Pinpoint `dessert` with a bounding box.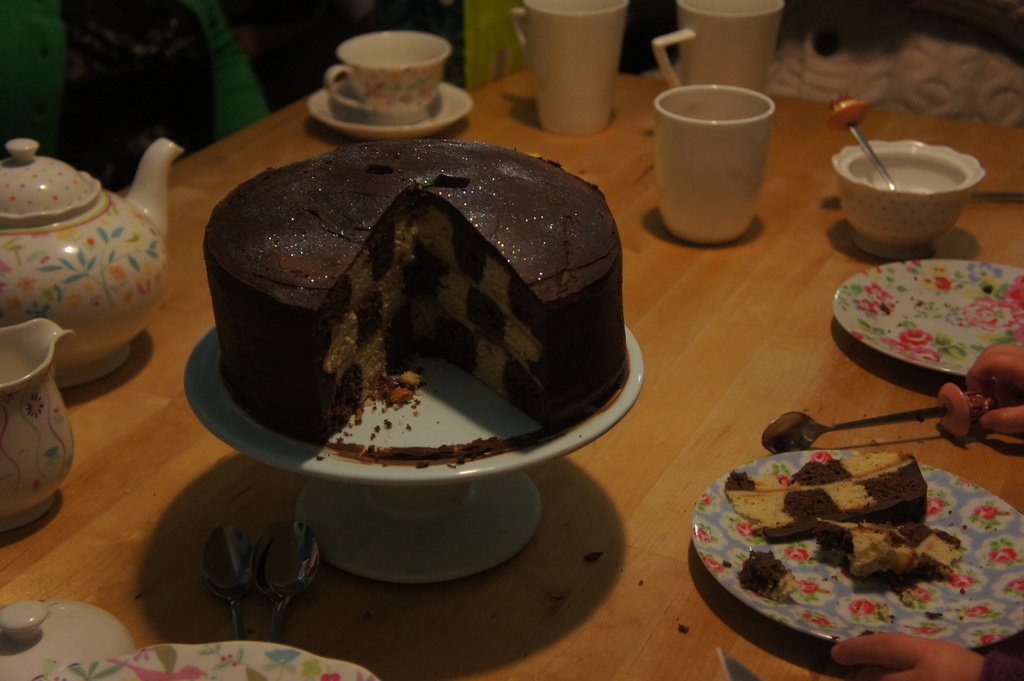
<region>219, 143, 621, 454</region>.
